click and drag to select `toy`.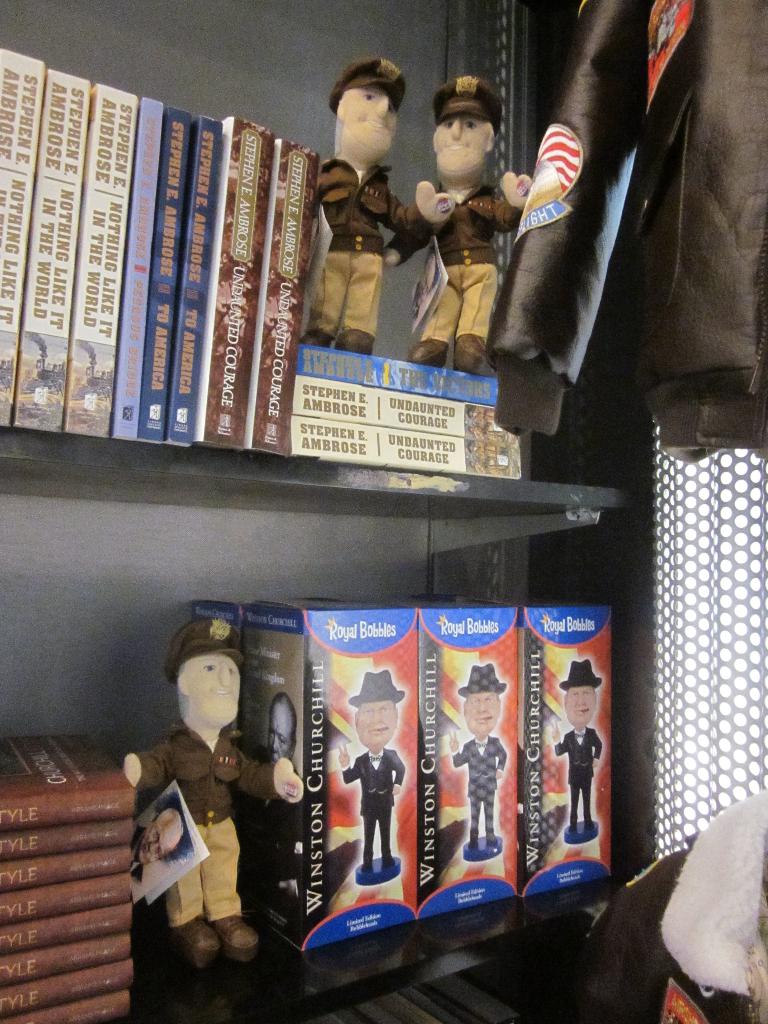
Selection: 334:669:406:872.
